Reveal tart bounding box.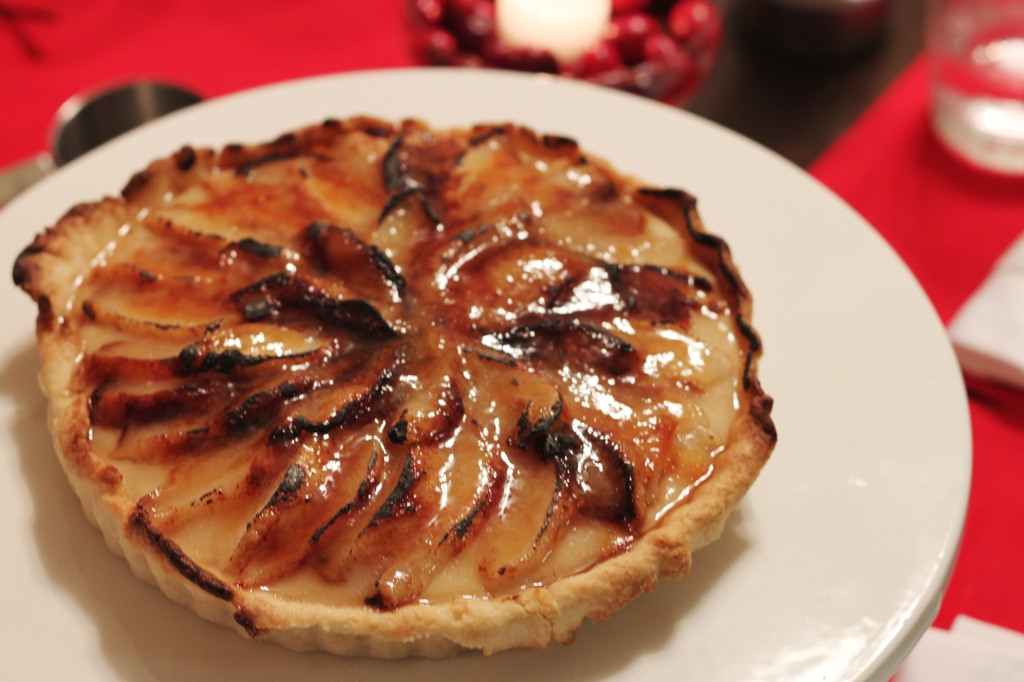
Revealed: pyautogui.locateOnScreen(410, 0, 718, 107).
